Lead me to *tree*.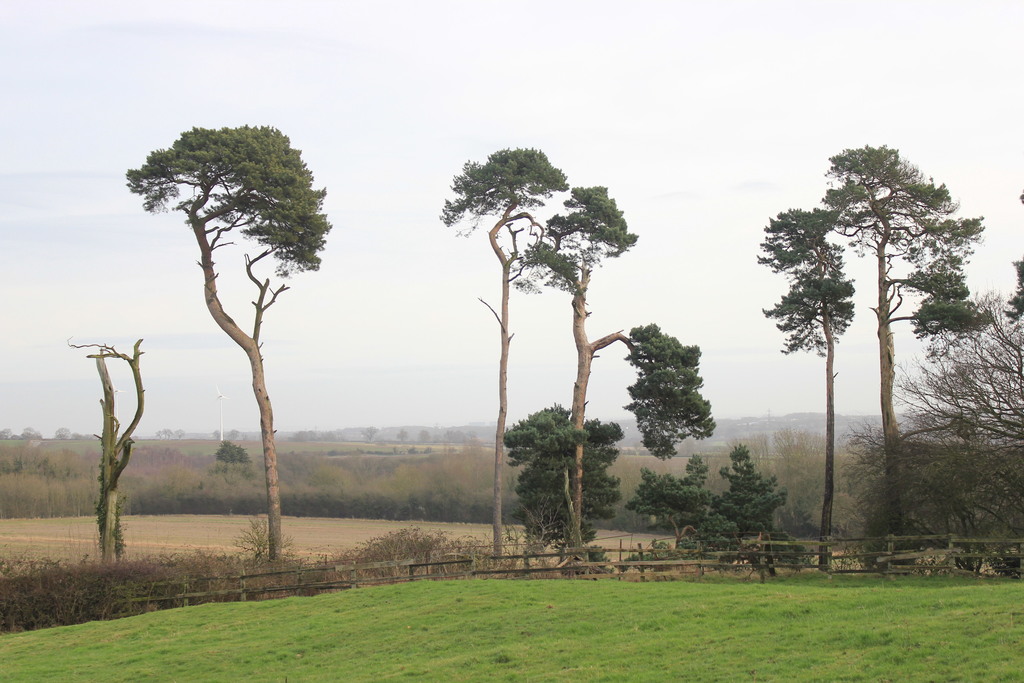
Lead to 432:150:567:567.
